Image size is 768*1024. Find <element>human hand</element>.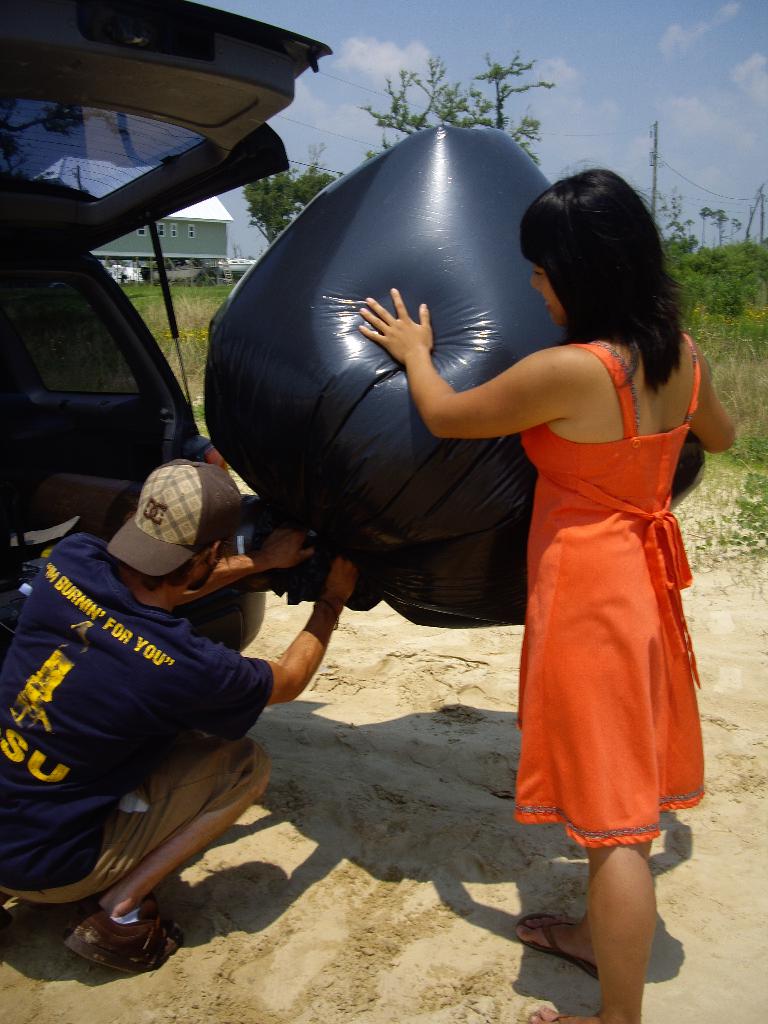
[left=253, top=527, right=320, bottom=572].
